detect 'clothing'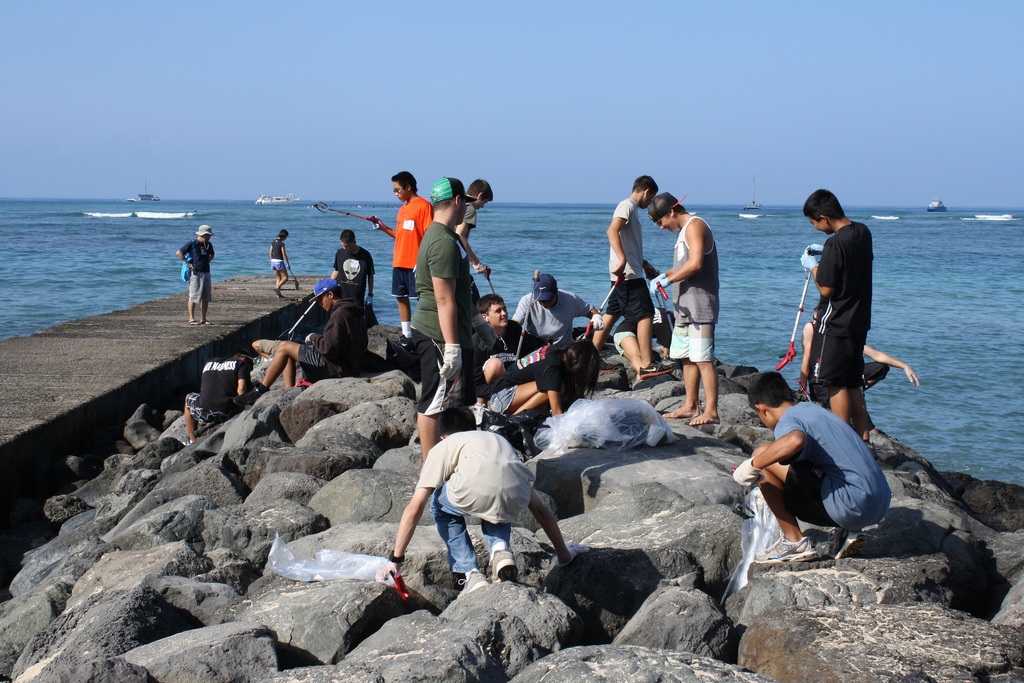
605/196/642/333
